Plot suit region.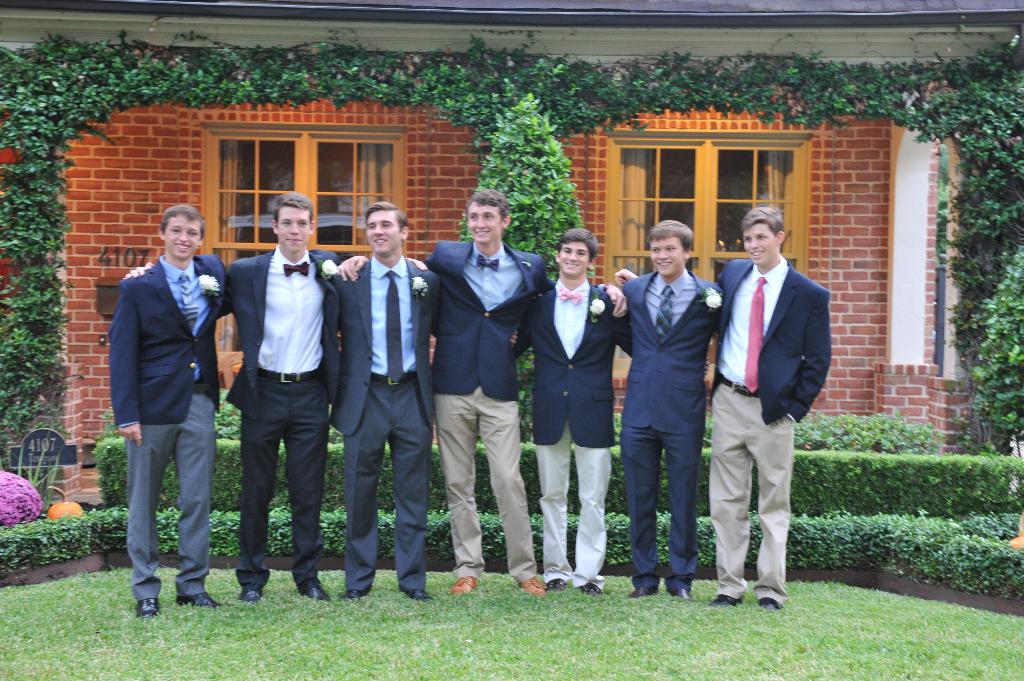
Plotted at 335,251,440,588.
